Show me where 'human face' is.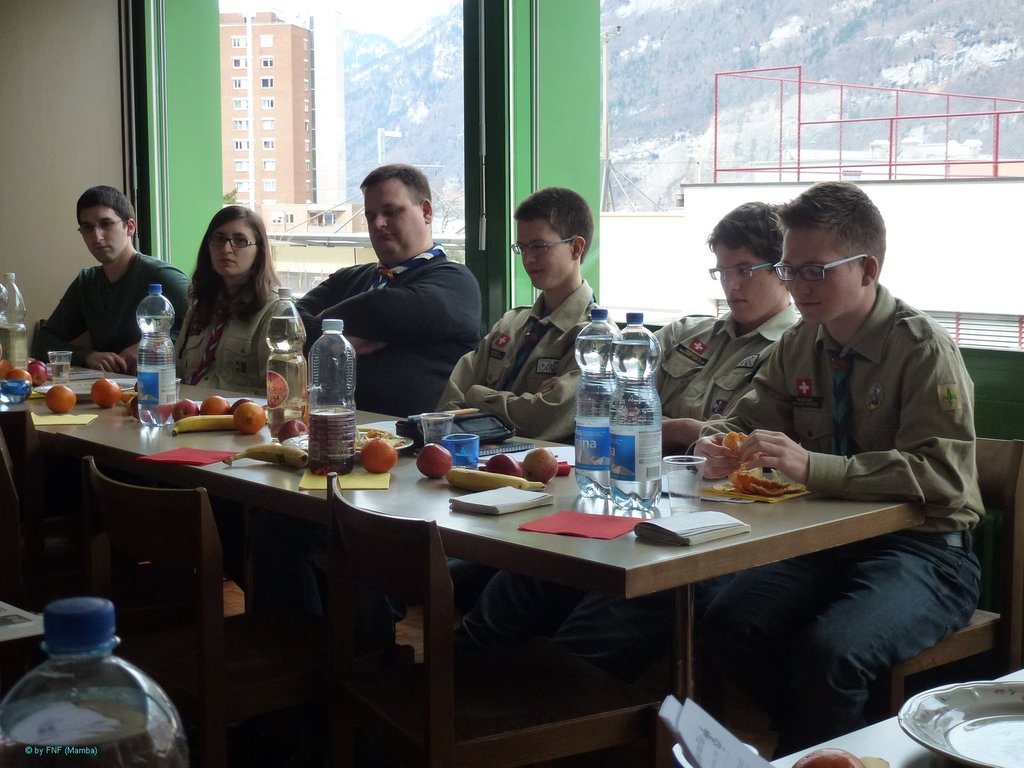
'human face' is at BBox(709, 241, 774, 327).
